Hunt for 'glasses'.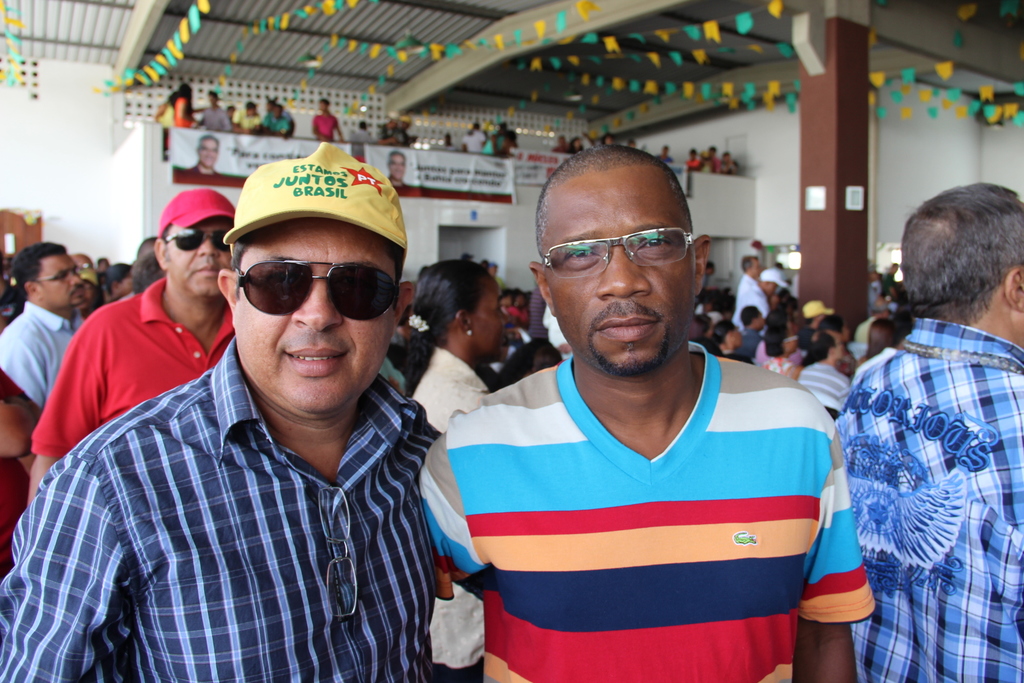
Hunted down at {"x1": 163, "y1": 224, "x2": 239, "y2": 254}.
